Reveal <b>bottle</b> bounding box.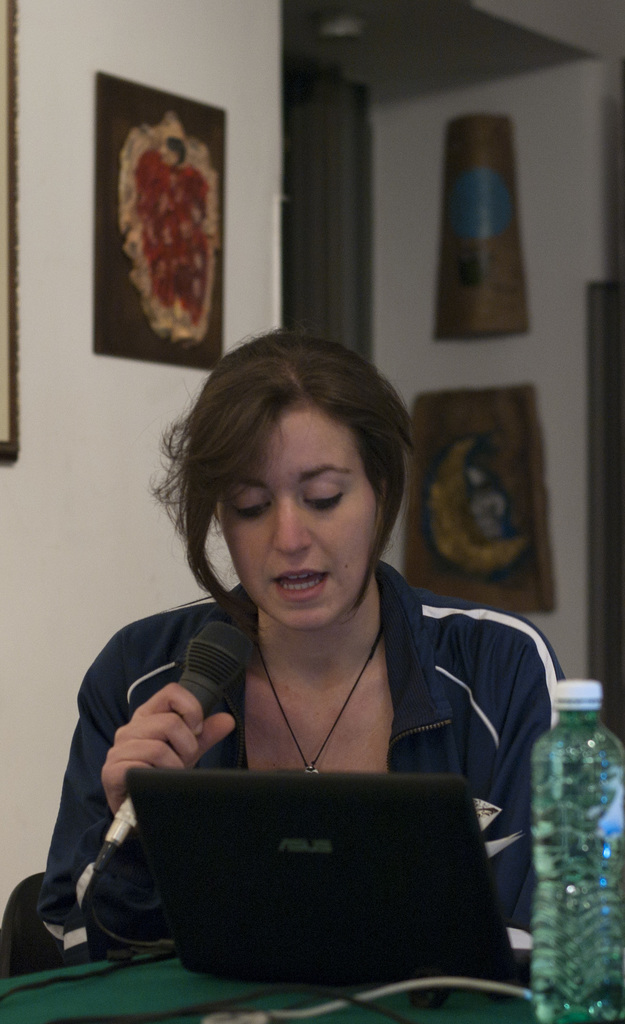
Revealed: locate(537, 691, 622, 996).
